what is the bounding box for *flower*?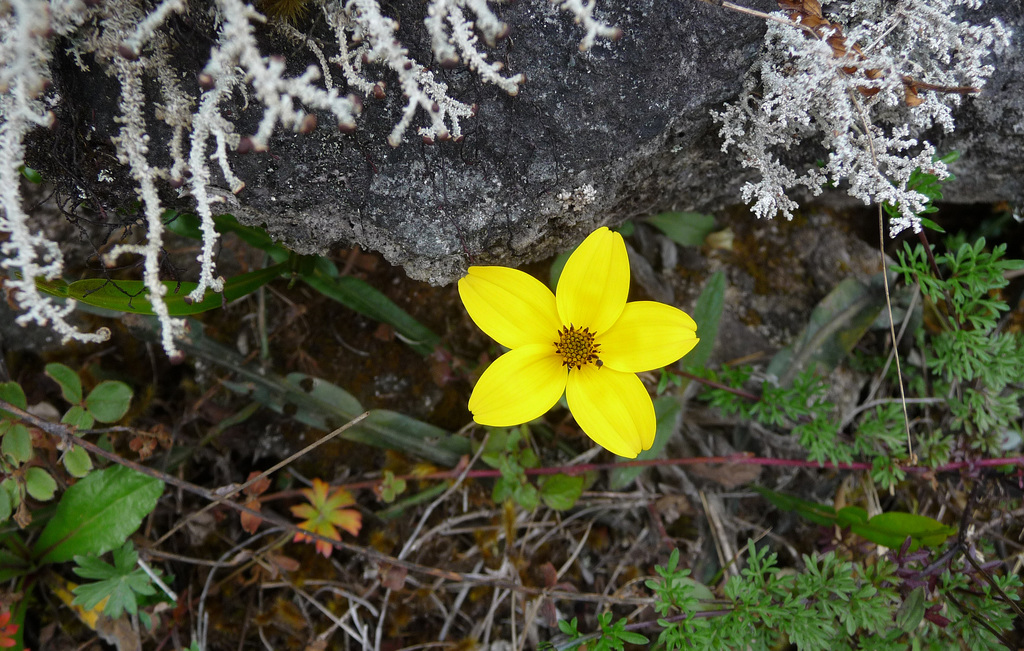
l=53, t=577, r=125, b=625.
